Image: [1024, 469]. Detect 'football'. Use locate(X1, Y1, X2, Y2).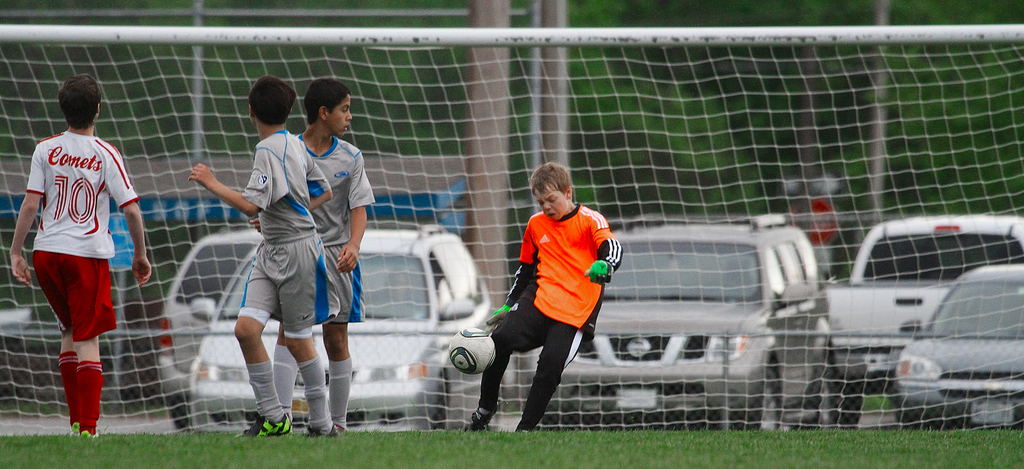
locate(449, 326, 503, 374).
